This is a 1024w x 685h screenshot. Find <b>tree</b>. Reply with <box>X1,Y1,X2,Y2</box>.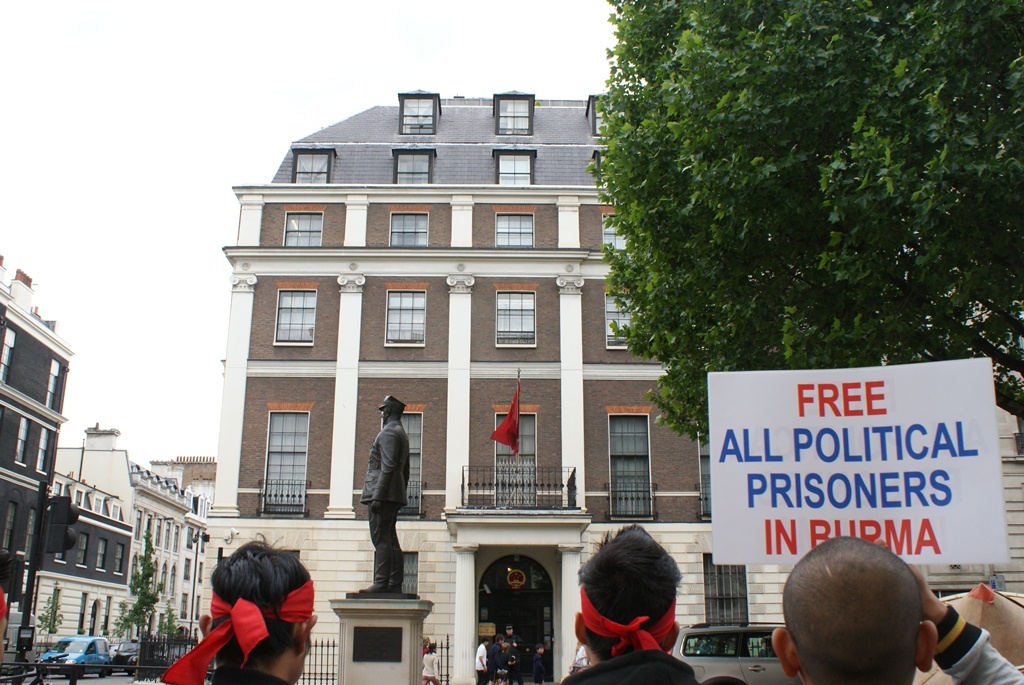
<box>159,588,179,640</box>.
